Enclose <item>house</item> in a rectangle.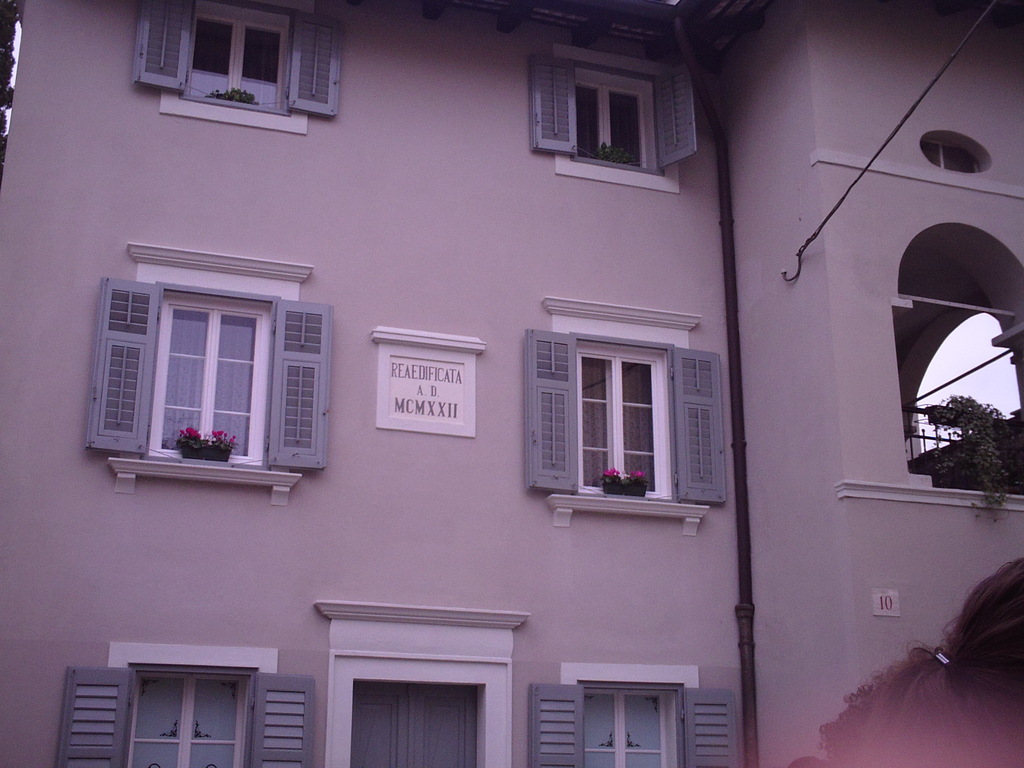
{"x1": 1, "y1": 2, "x2": 1021, "y2": 760}.
